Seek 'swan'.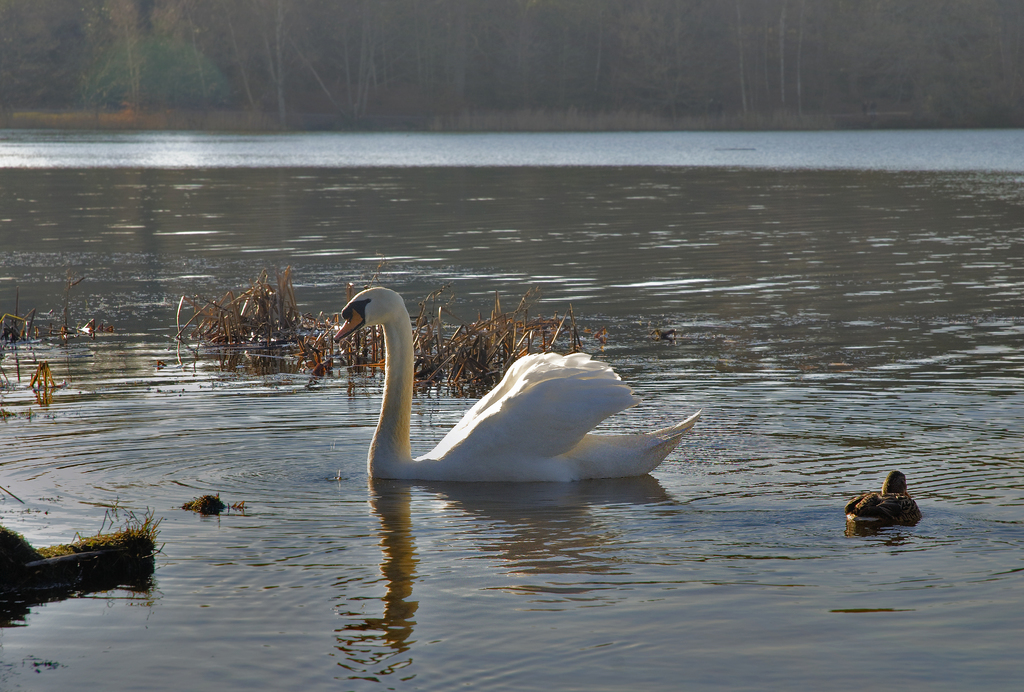
pyautogui.locateOnScreen(328, 283, 704, 489).
